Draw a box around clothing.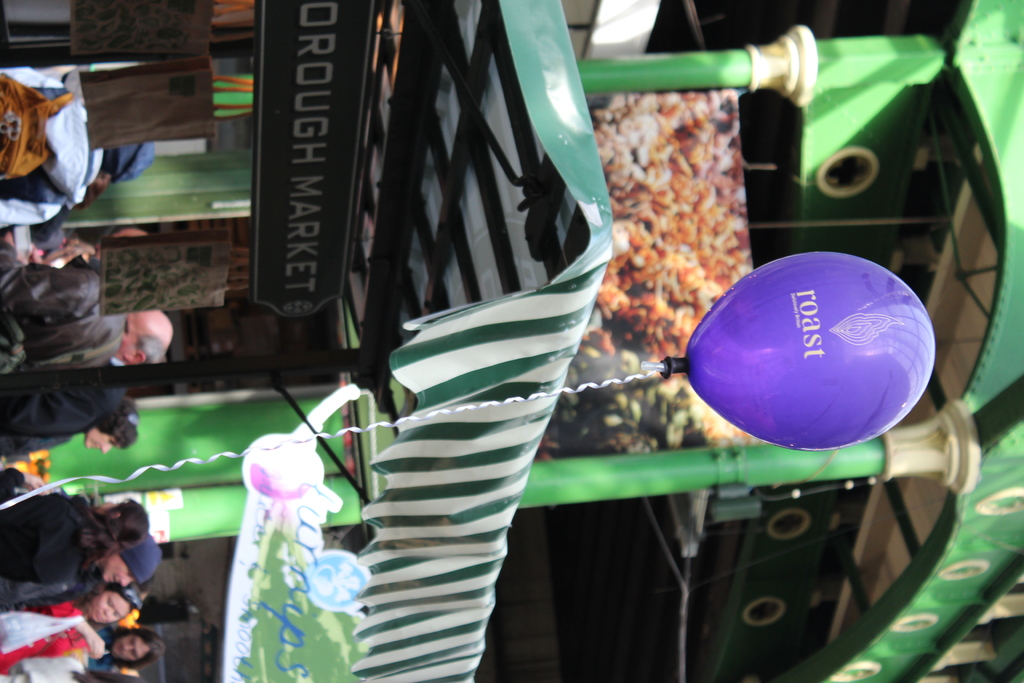
(29, 209, 74, 234).
